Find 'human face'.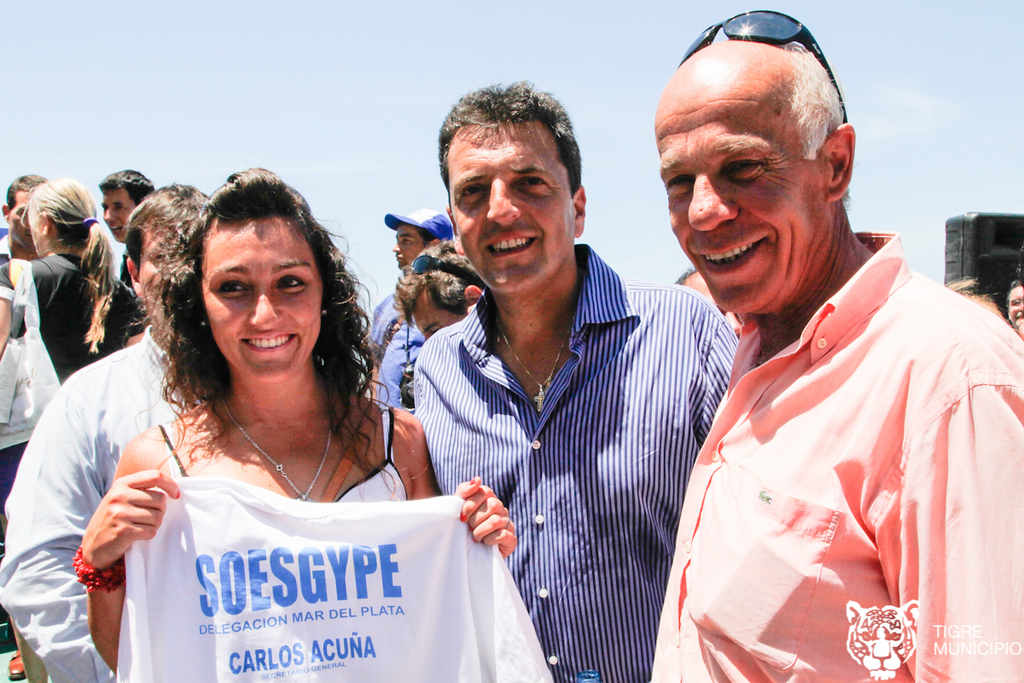
x1=394, y1=230, x2=426, y2=272.
